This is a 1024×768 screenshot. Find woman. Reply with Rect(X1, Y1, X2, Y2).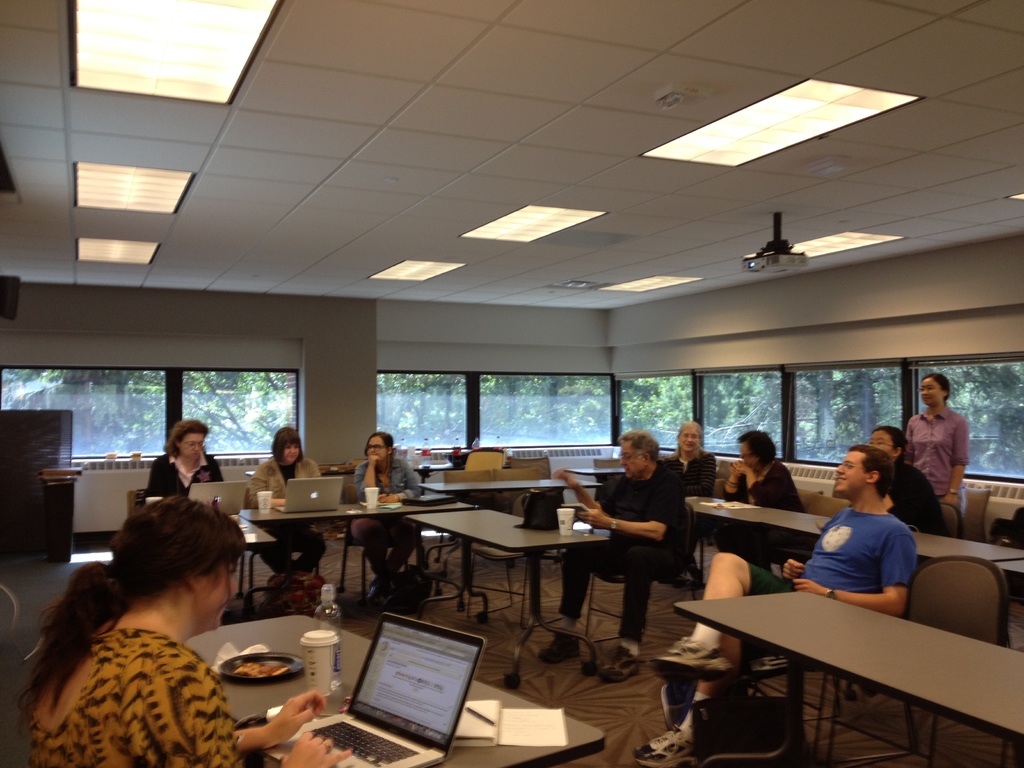
Rect(668, 420, 717, 591).
